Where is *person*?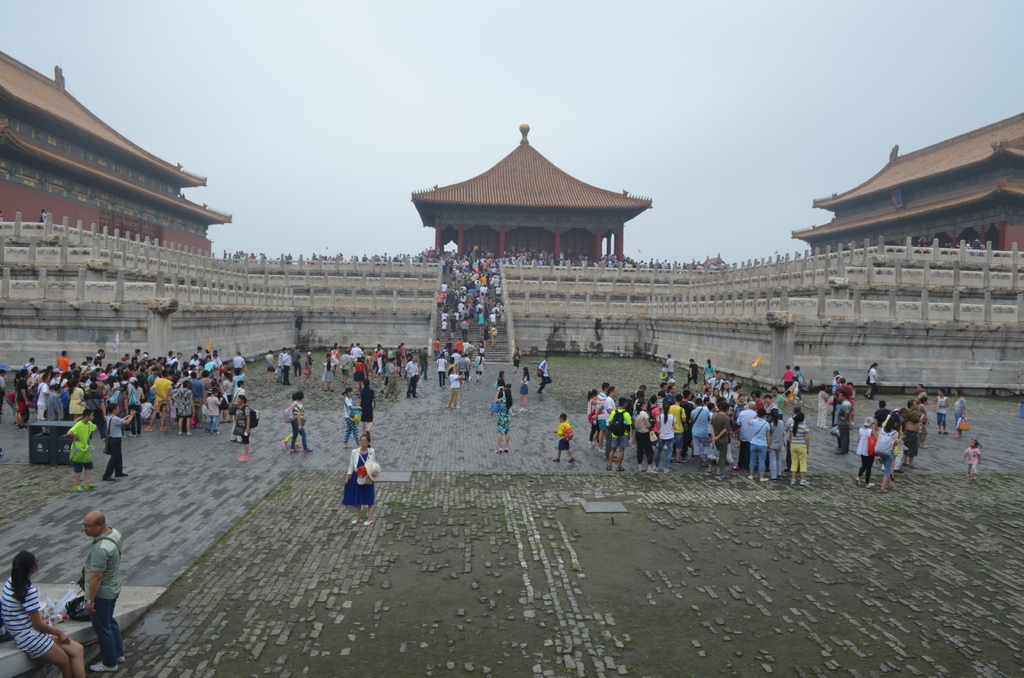
445 366 465 408.
